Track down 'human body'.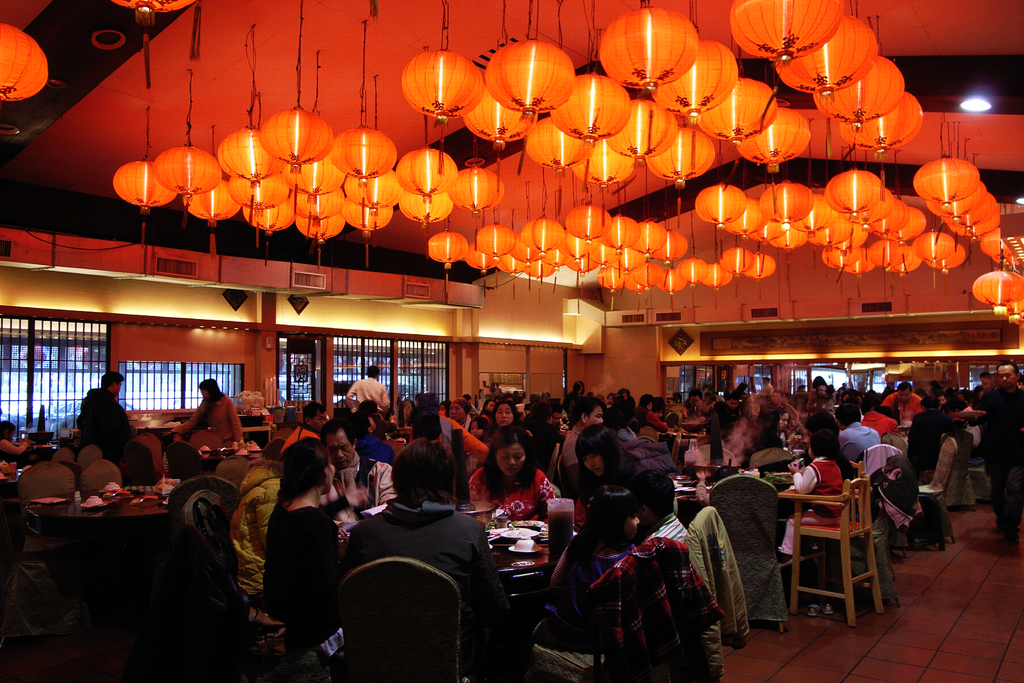
Tracked to 904:395:953:472.
